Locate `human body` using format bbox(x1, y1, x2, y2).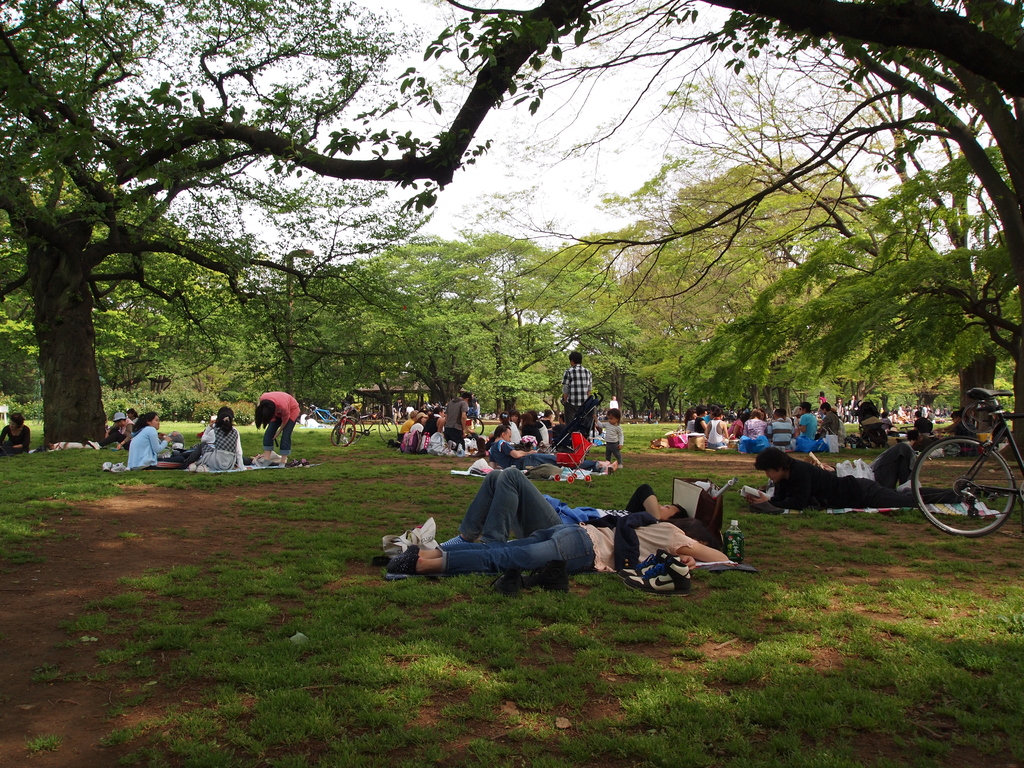
bbox(392, 401, 402, 426).
